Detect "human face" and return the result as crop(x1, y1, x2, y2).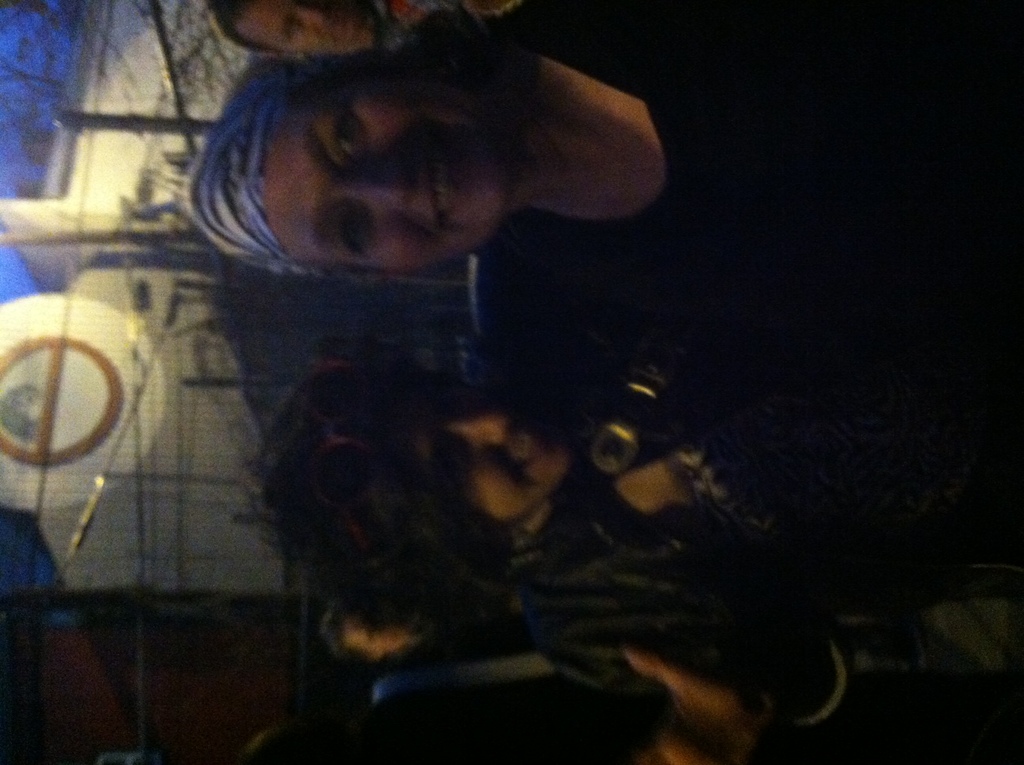
crop(348, 594, 414, 654).
